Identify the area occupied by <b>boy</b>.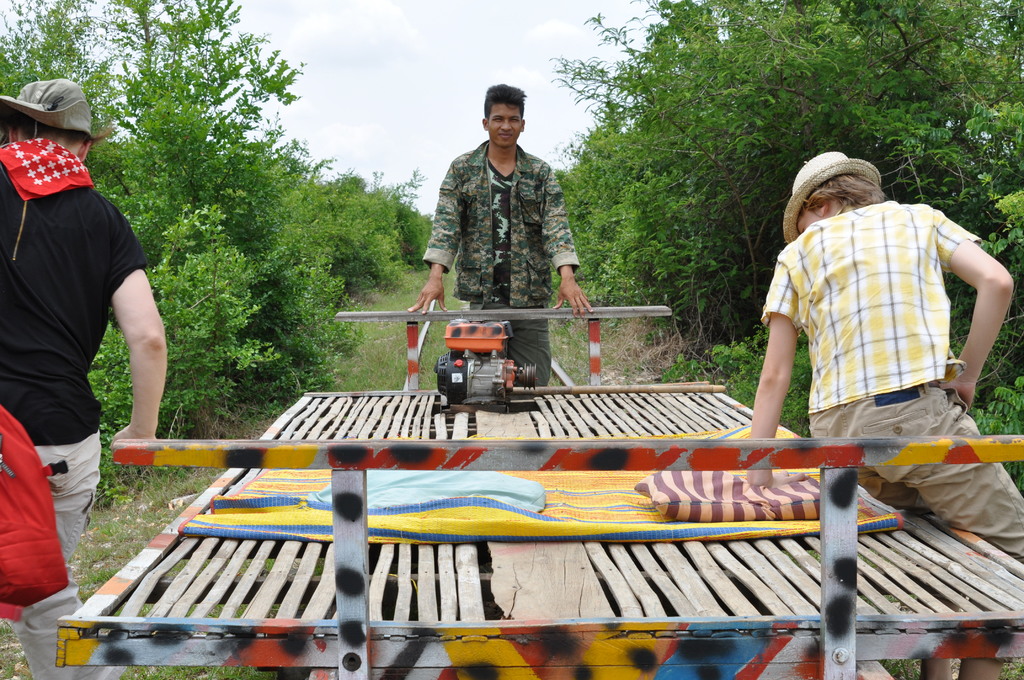
Area: box(410, 83, 596, 390).
